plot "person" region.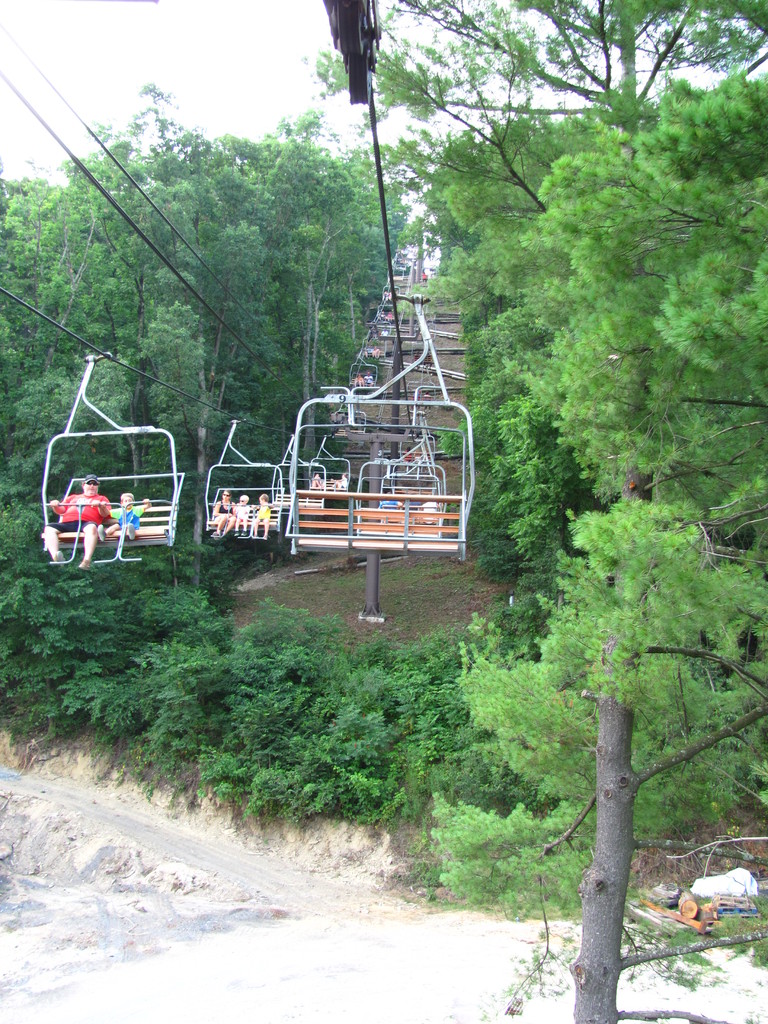
Plotted at 310 478 324 490.
